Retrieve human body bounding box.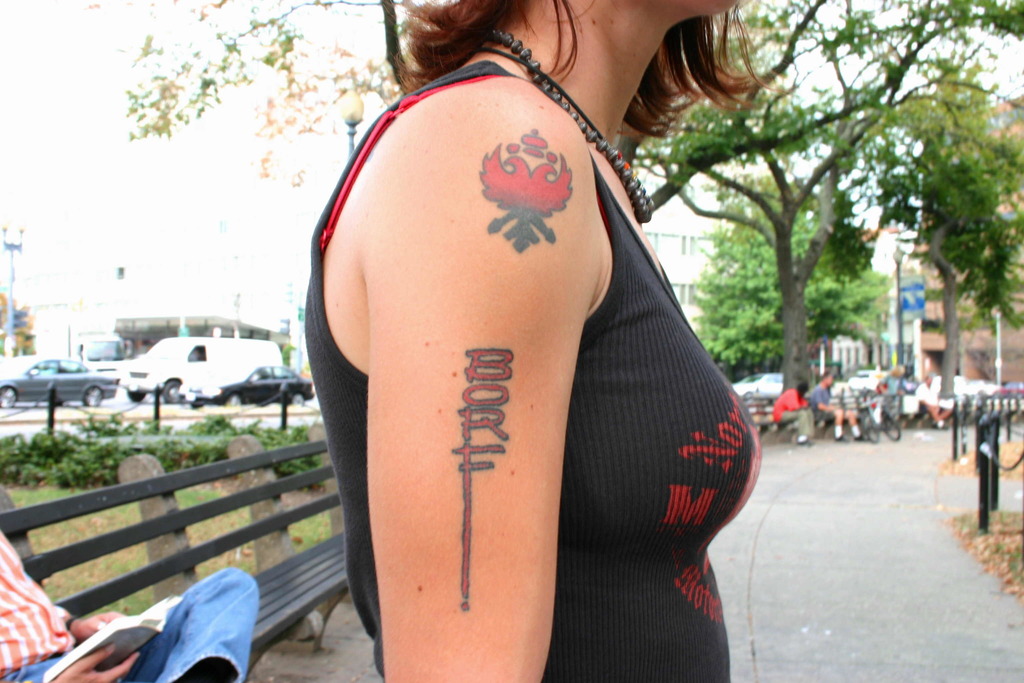
Bounding box: (0, 527, 260, 682).
